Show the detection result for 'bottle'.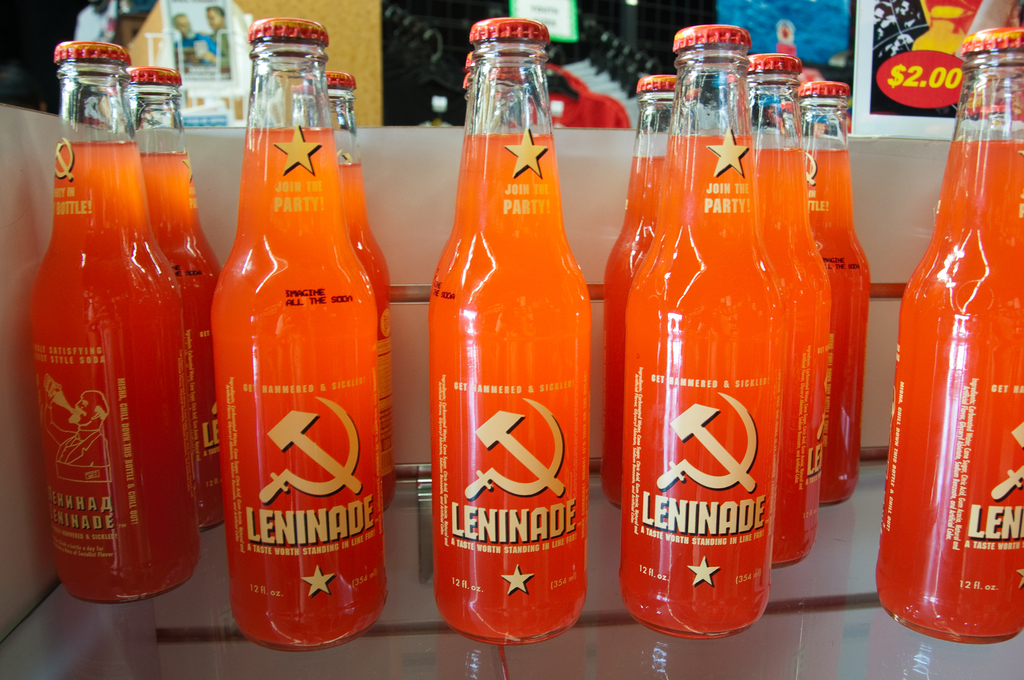
<box>281,65,396,516</box>.
